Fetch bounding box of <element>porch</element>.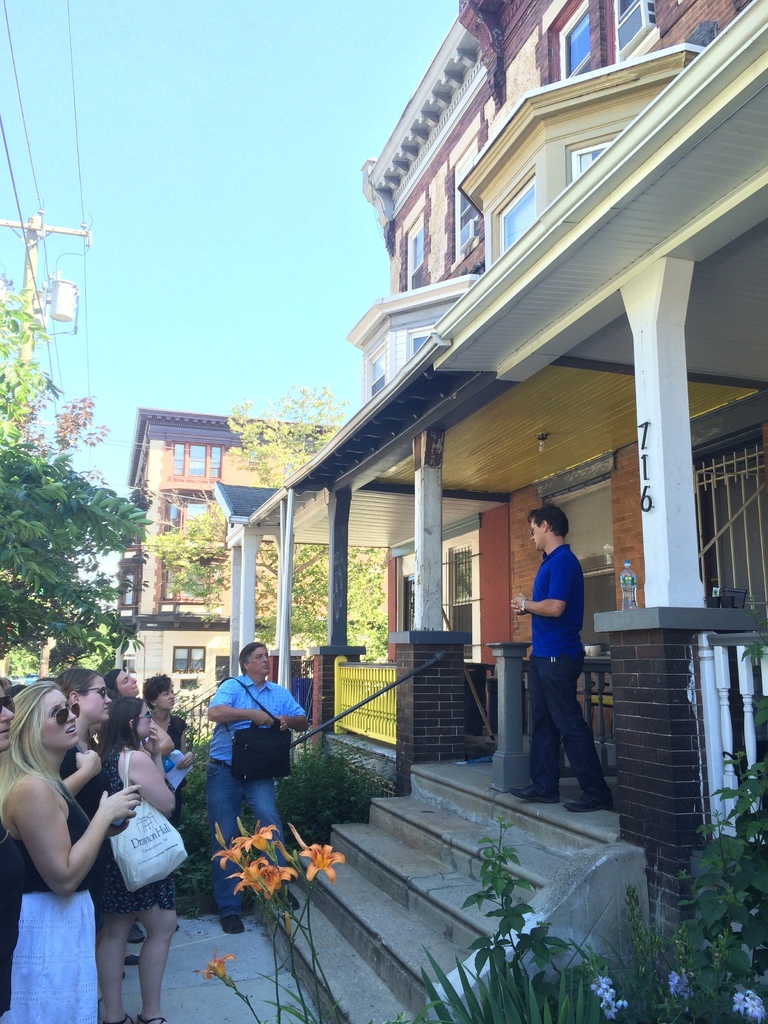
Bbox: detection(294, 605, 766, 900).
